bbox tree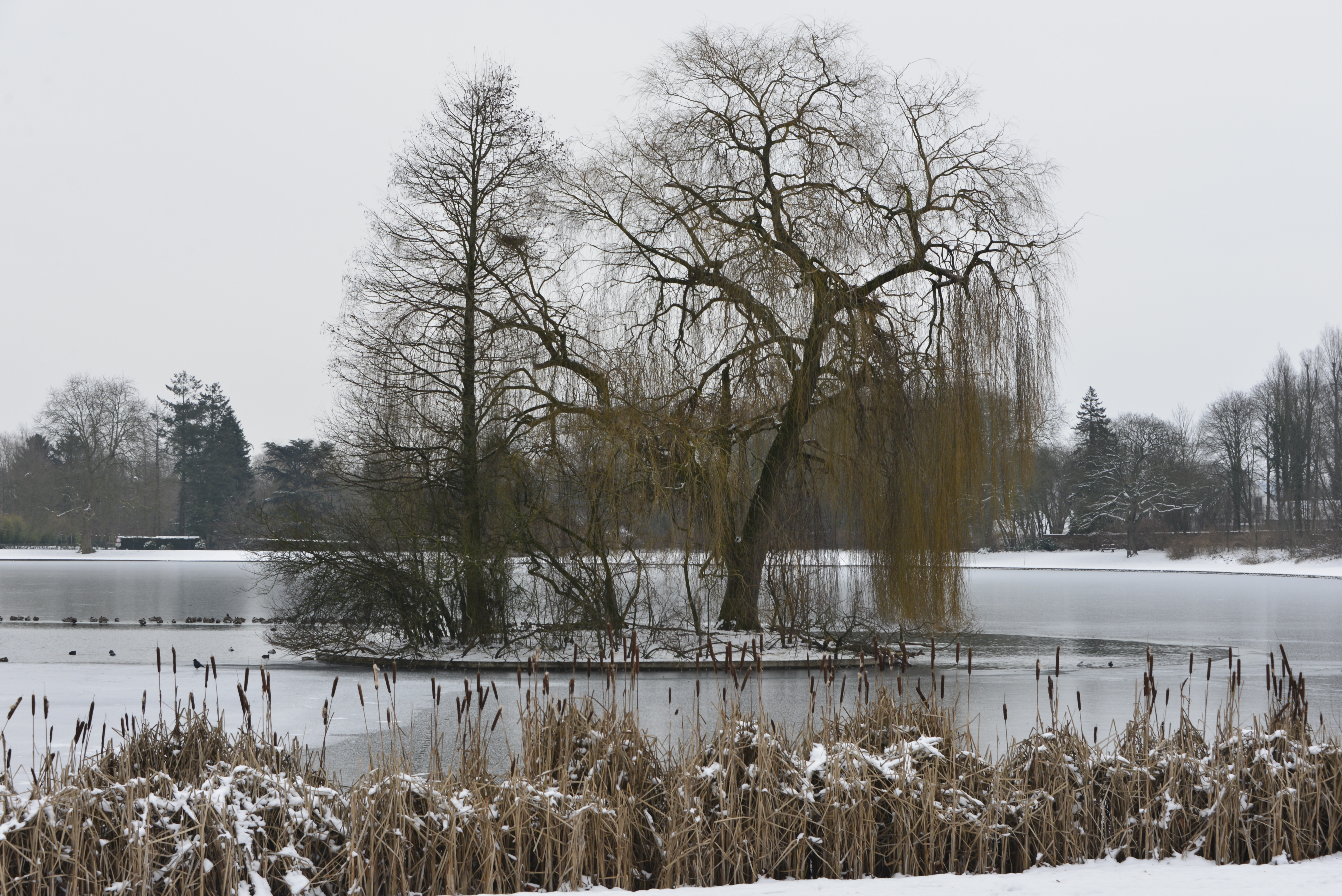
<bbox>266, 86, 285, 118</bbox>
